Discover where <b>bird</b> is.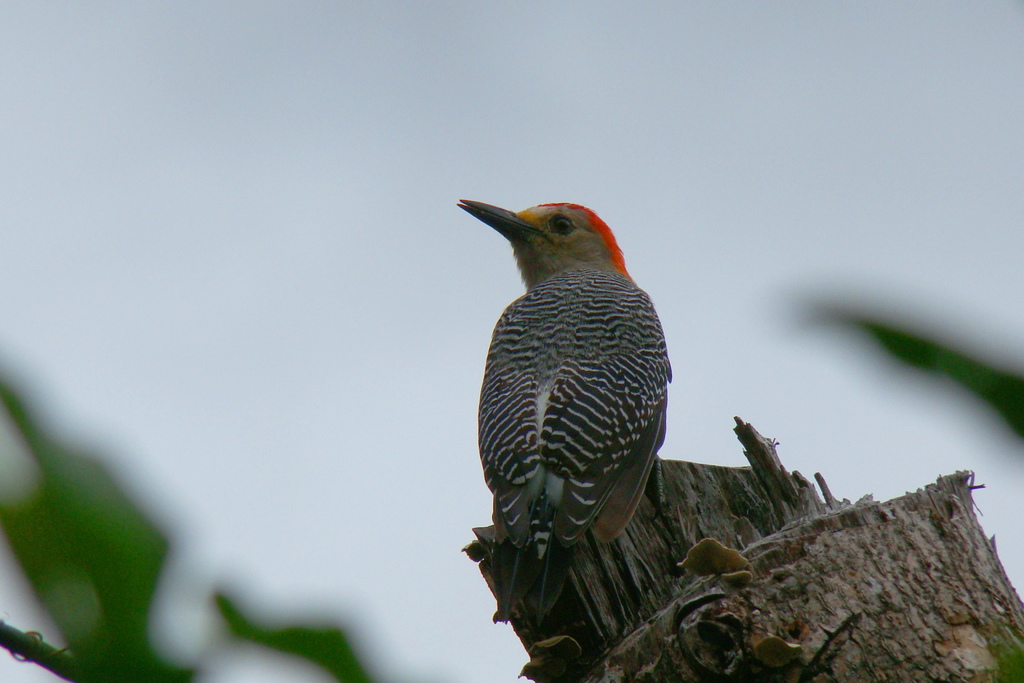
Discovered at crop(456, 192, 673, 632).
